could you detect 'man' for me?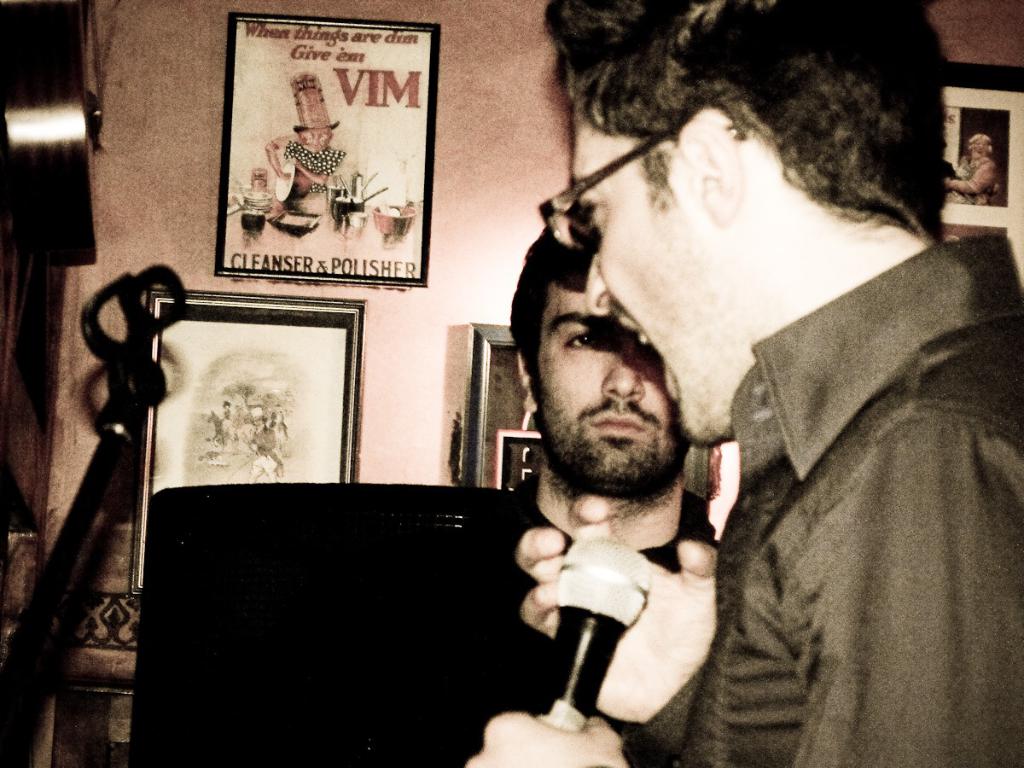
Detection result: bbox=[459, 0, 1023, 766].
